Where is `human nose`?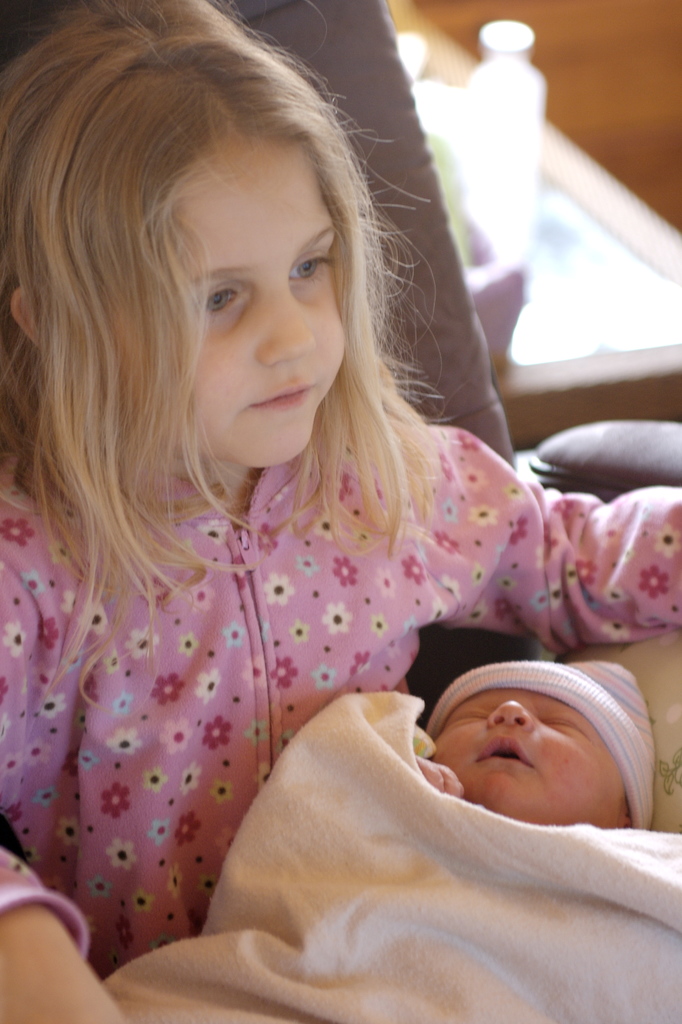
[483, 699, 539, 731].
